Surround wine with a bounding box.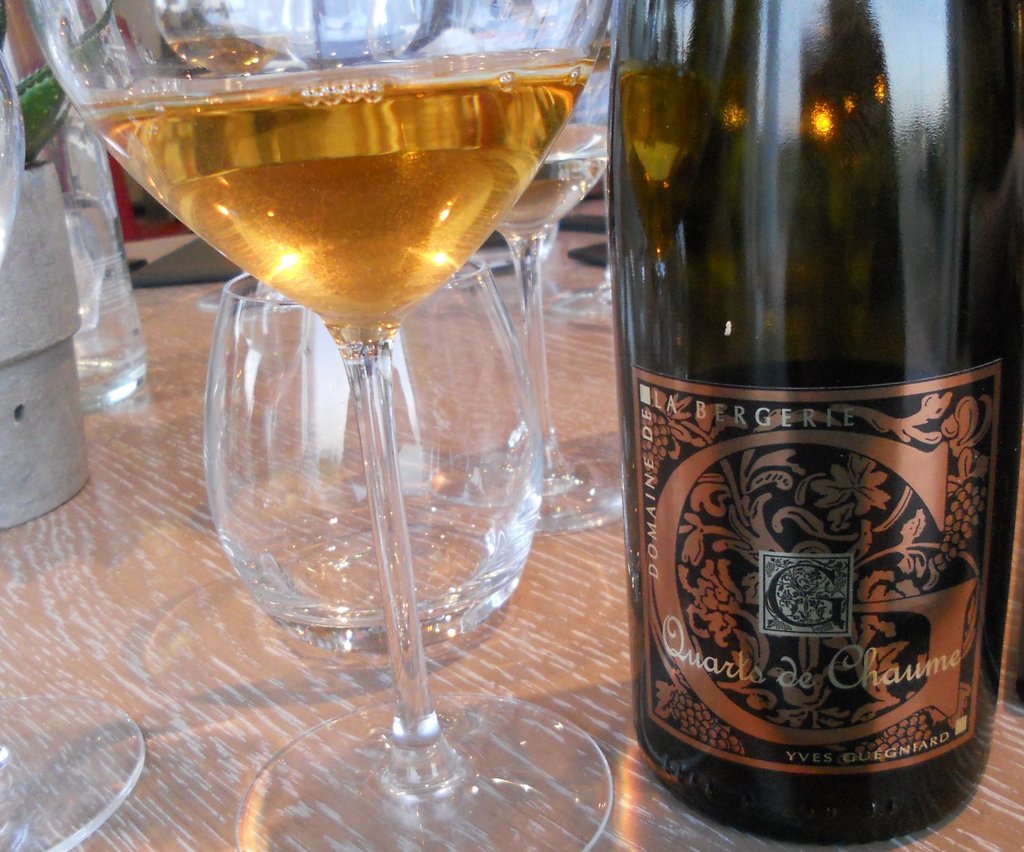
[625, 357, 1023, 848].
